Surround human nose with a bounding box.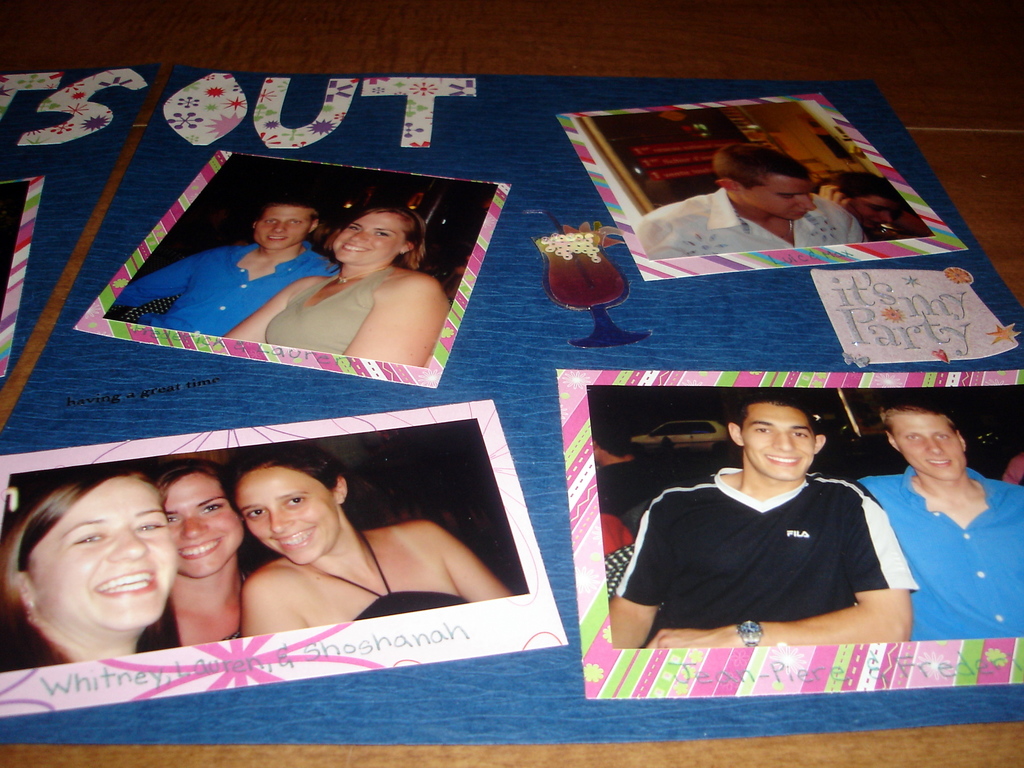
105 523 150 561.
